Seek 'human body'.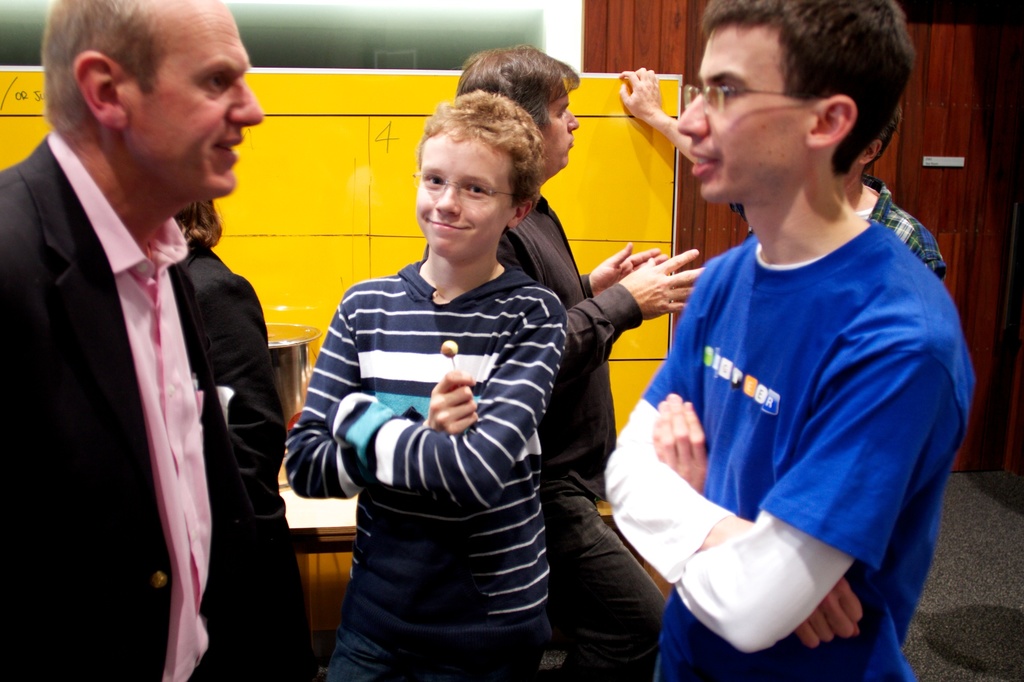
(left=0, top=136, right=220, bottom=681).
